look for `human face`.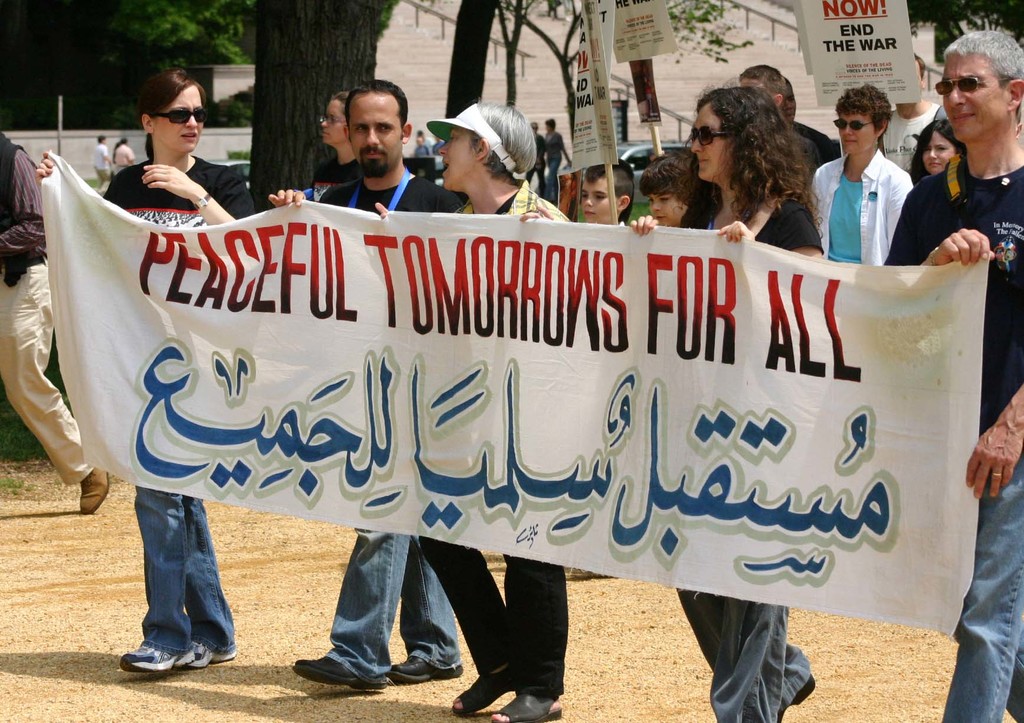
Found: (358,95,402,175).
